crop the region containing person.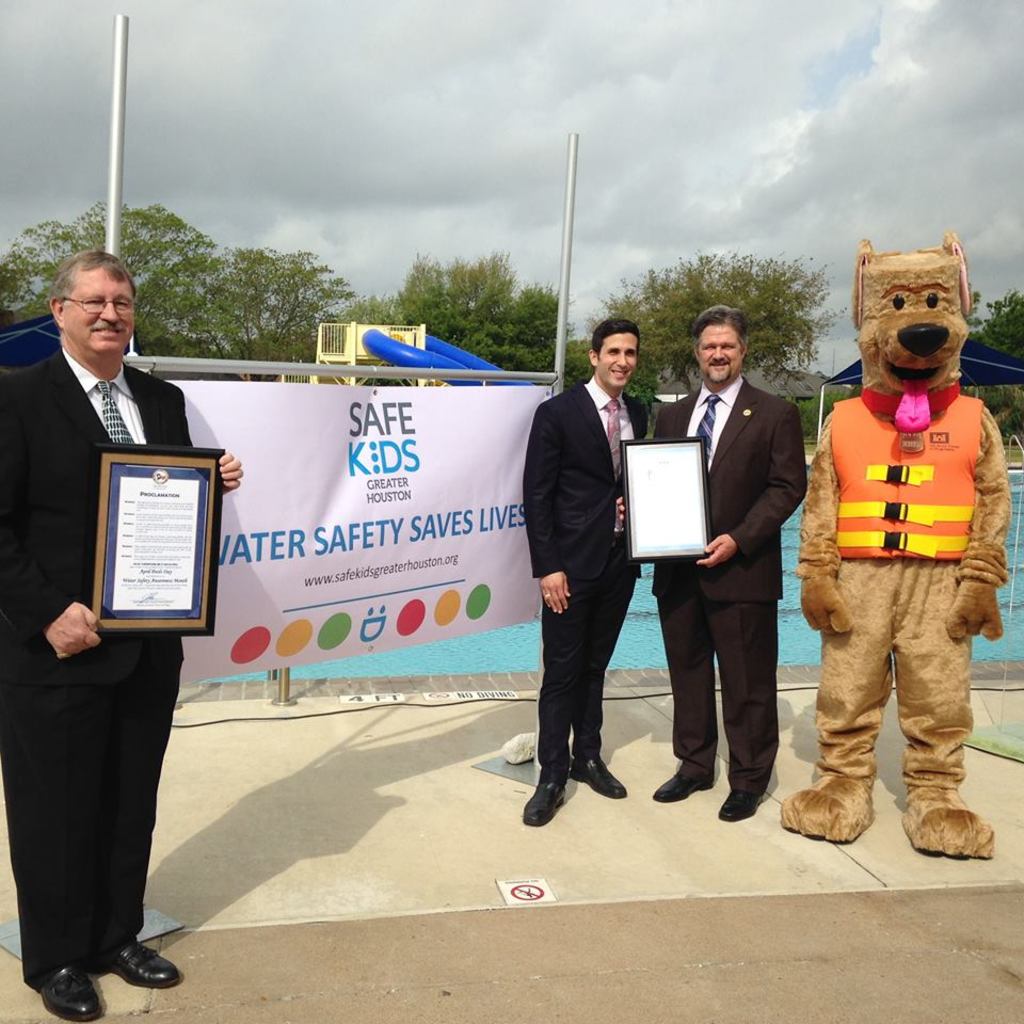
Crop region: detection(647, 307, 807, 818).
